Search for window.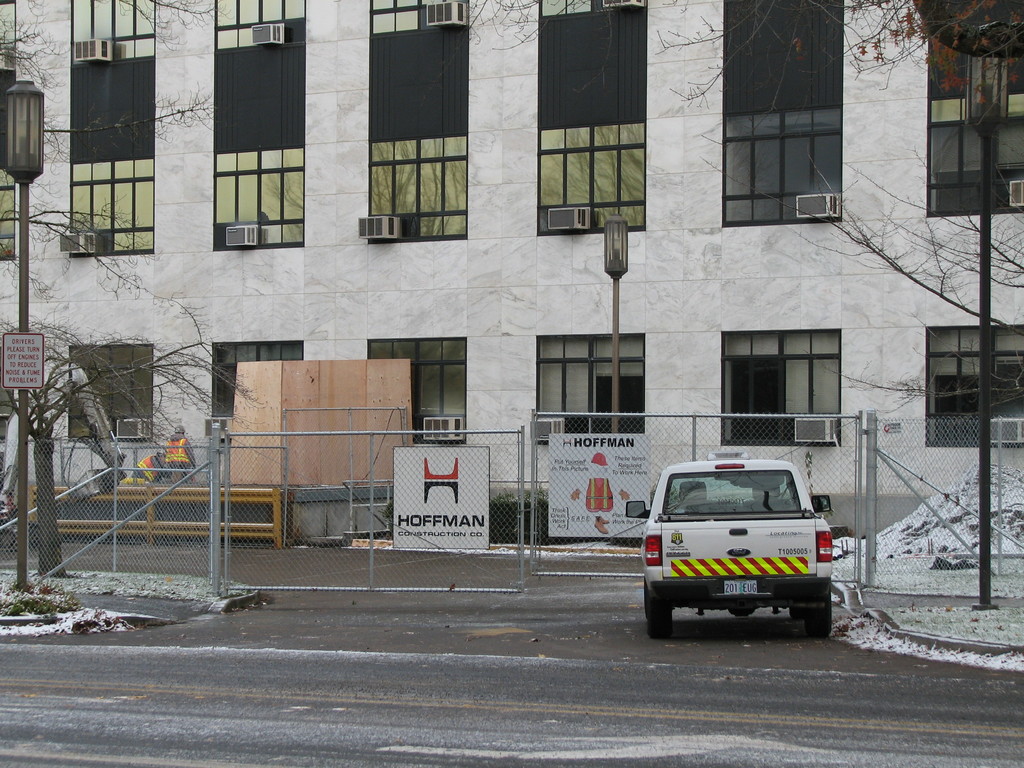
Found at BBox(209, 0, 312, 50).
